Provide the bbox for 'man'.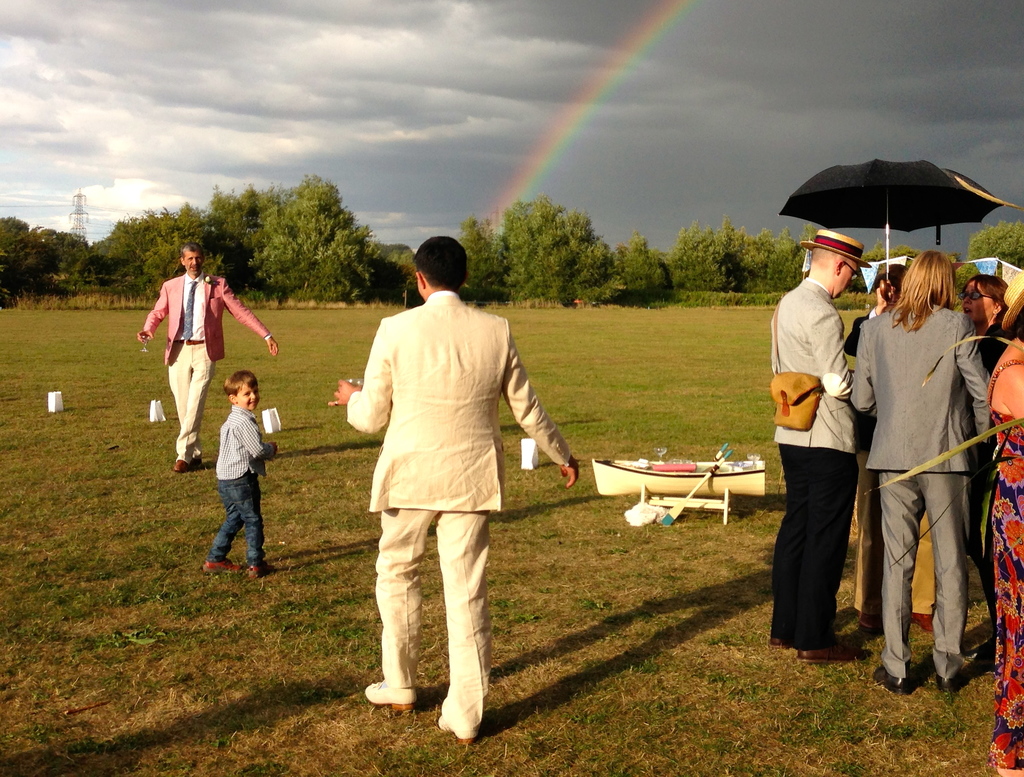
bbox(138, 242, 279, 474).
